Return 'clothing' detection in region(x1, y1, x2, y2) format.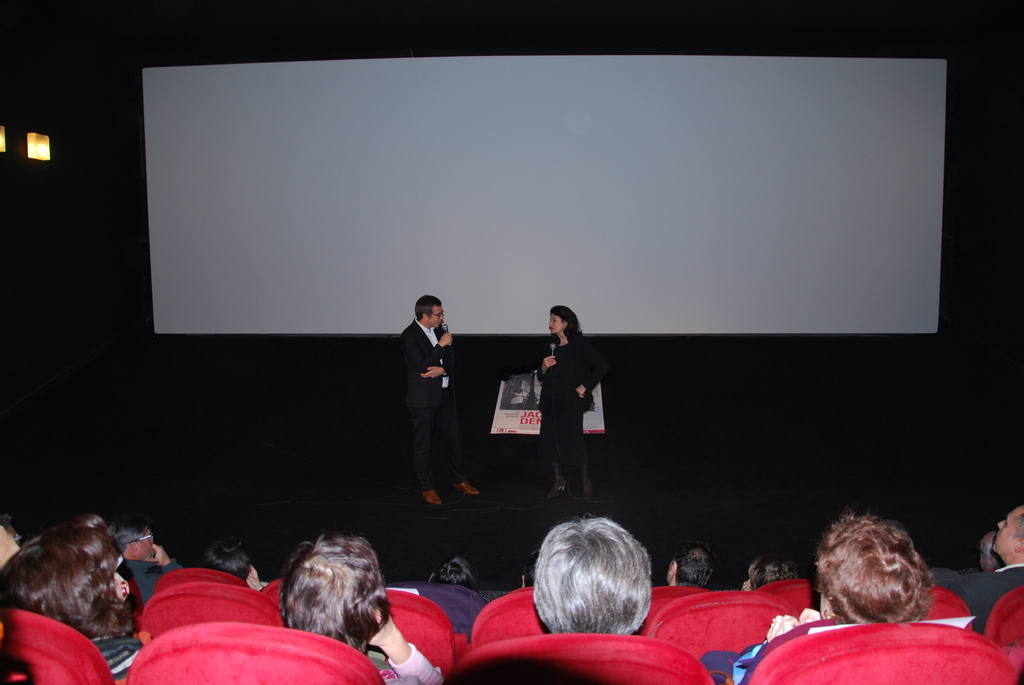
region(376, 650, 448, 684).
